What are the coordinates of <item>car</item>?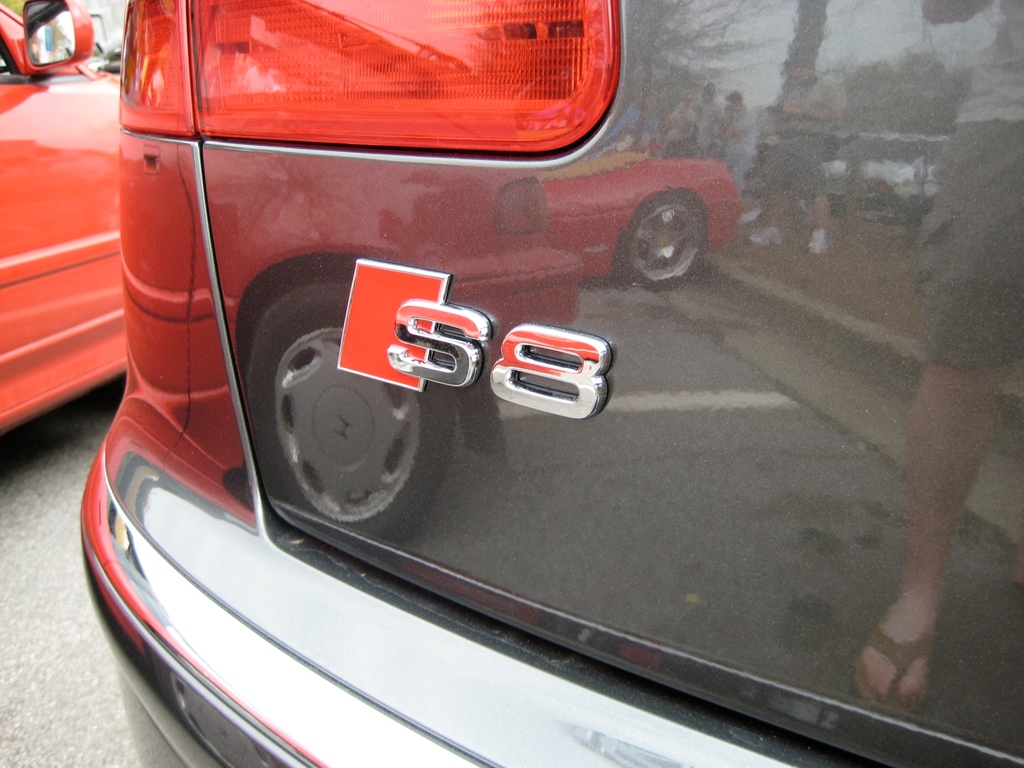
[x1=103, y1=11, x2=1023, y2=767].
